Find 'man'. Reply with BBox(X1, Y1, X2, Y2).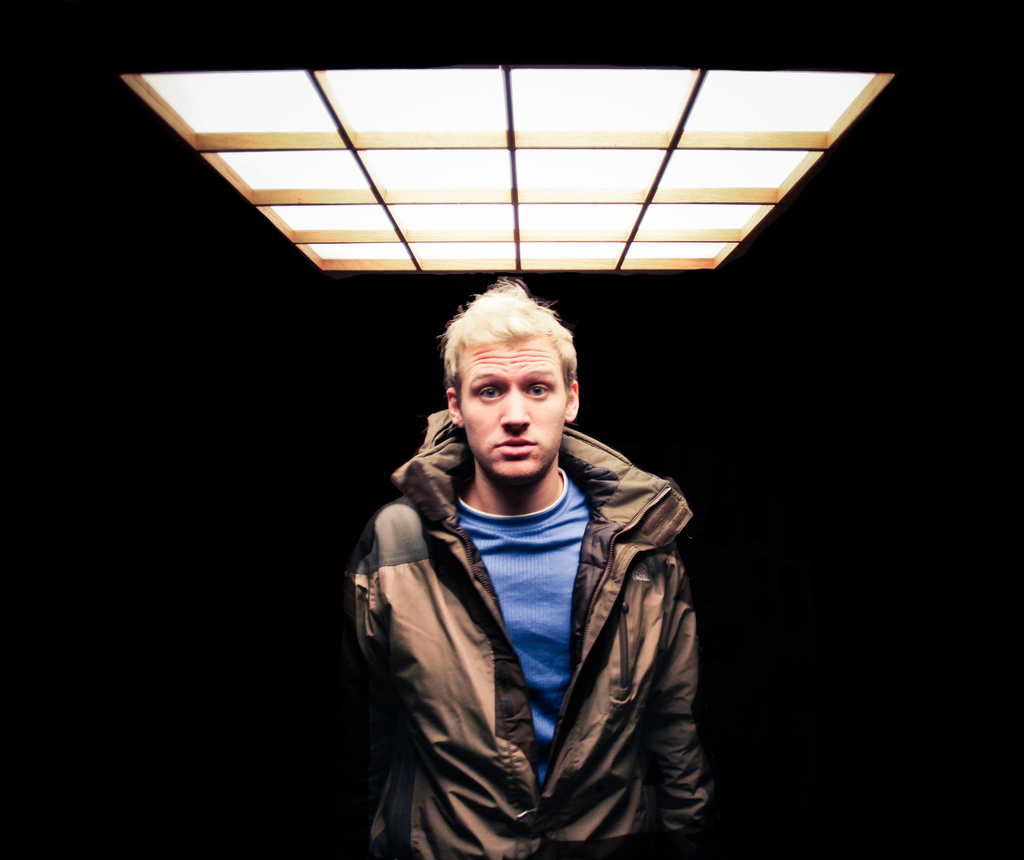
BBox(313, 290, 710, 859).
